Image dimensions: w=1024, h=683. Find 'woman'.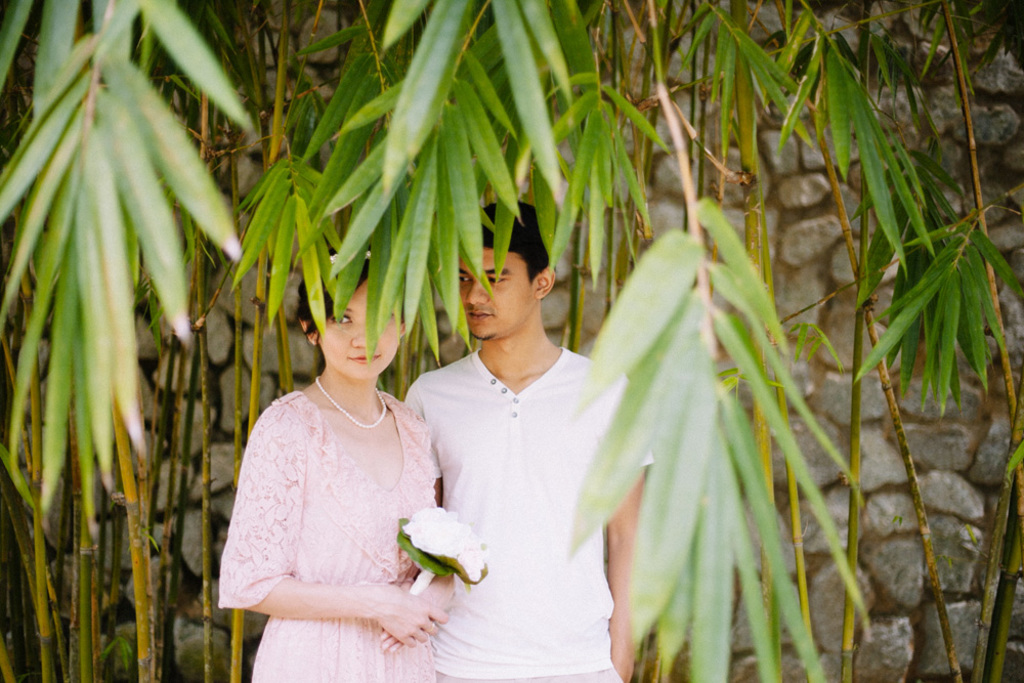
214, 260, 465, 661.
